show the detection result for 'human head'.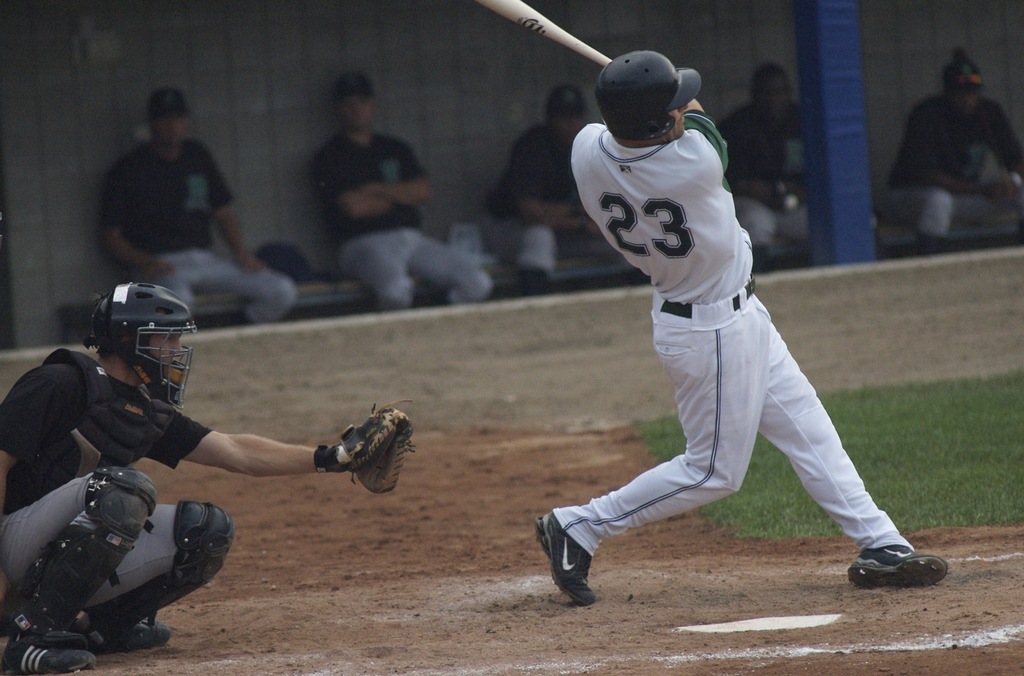
[left=598, top=38, right=701, bottom=146].
